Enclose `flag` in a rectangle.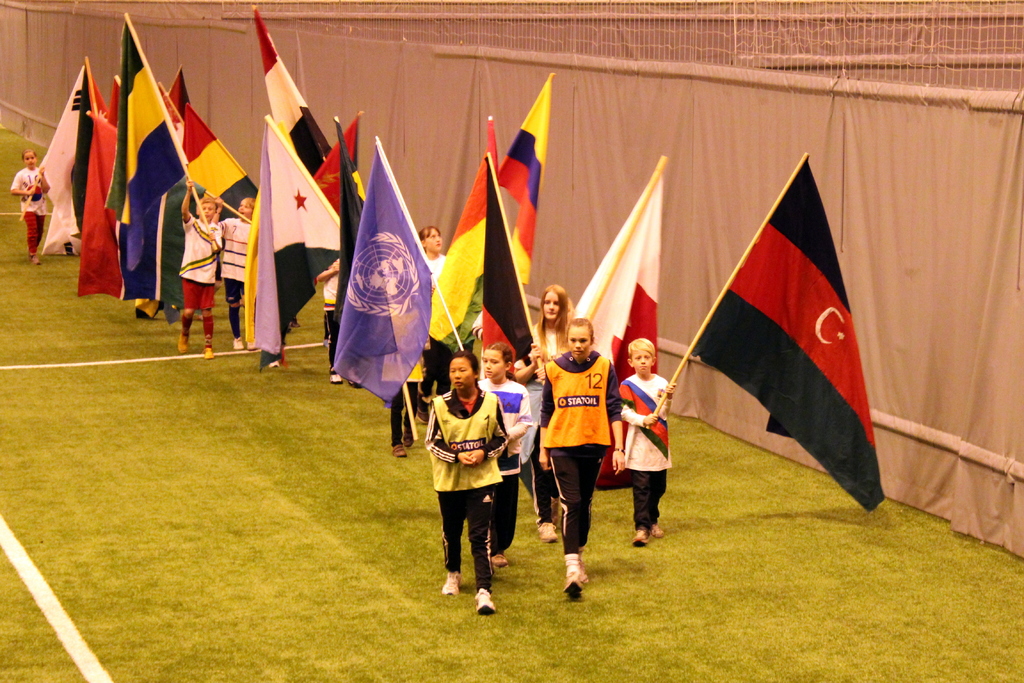
Rect(141, 82, 200, 310).
